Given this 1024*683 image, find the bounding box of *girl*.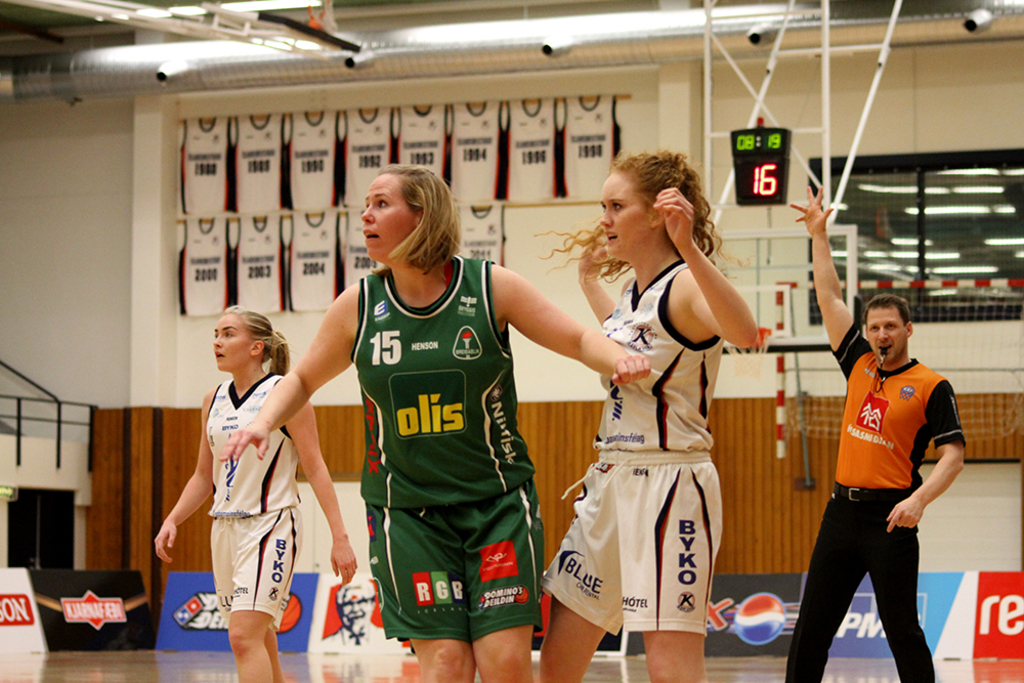
{"x1": 539, "y1": 152, "x2": 758, "y2": 682}.
